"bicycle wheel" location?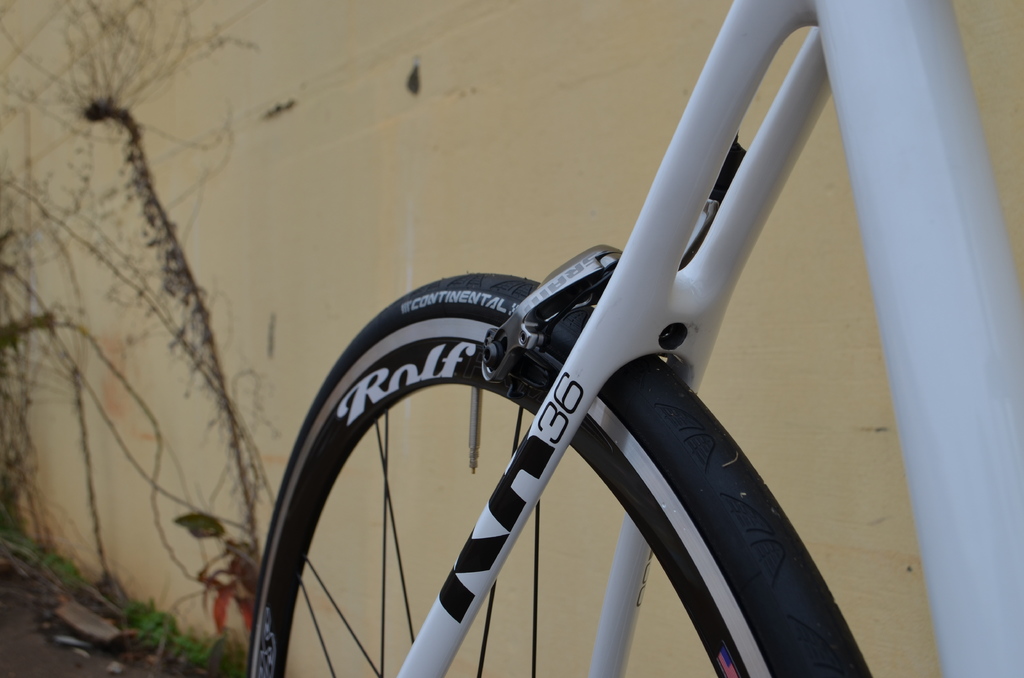
{"left": 262, "top": 323, "right": 827, "bottom": 649}
